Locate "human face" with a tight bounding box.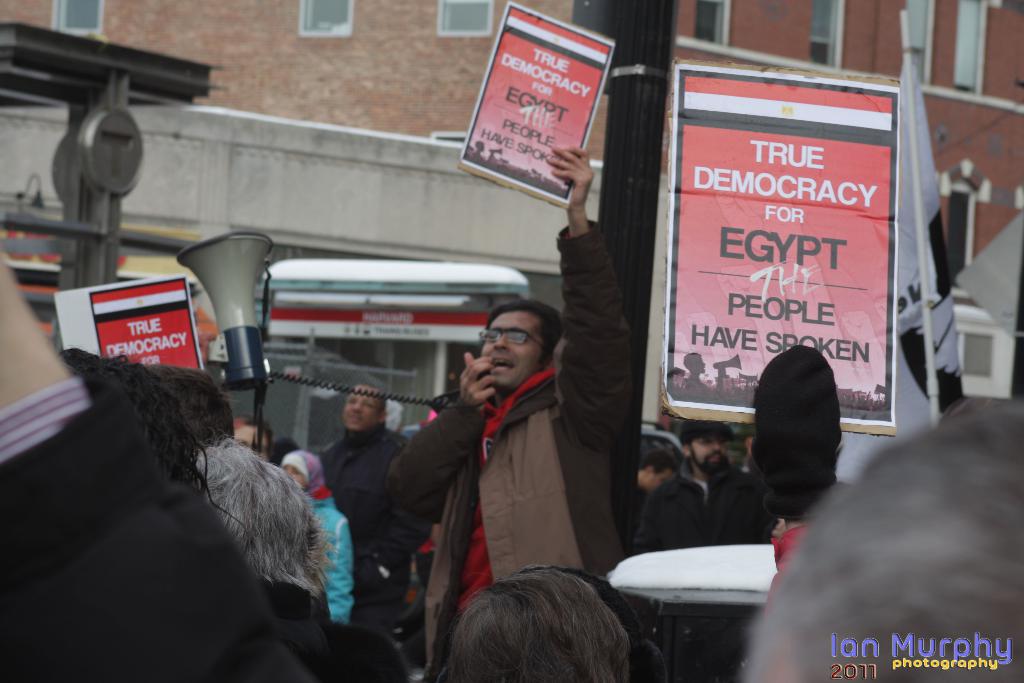
BBox(340, 388, 388, 432).
